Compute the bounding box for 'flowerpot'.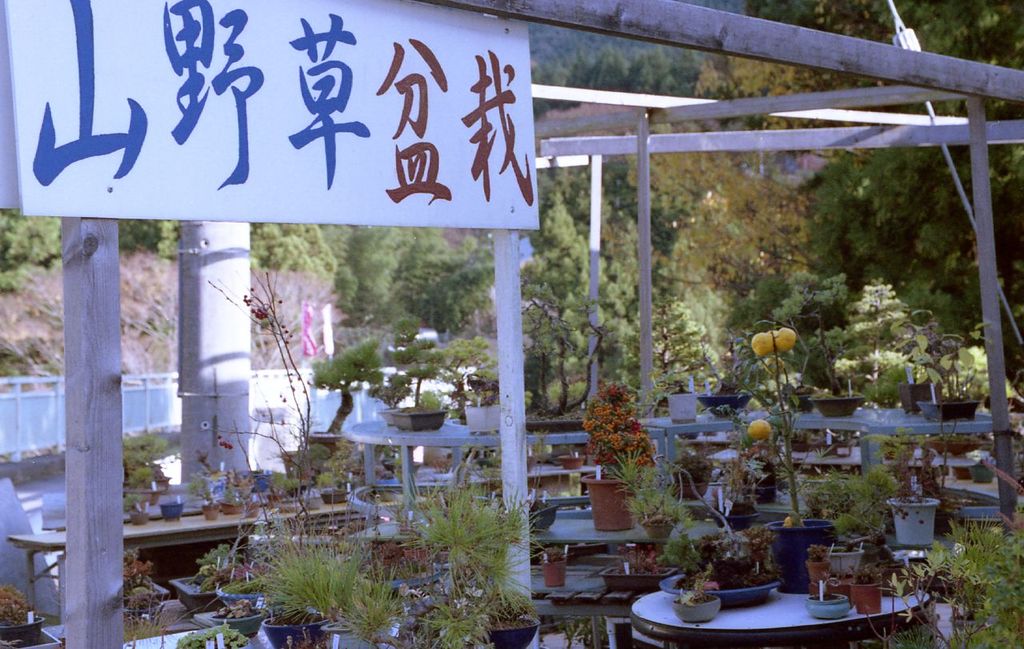
[263, 615, 330, 648].
